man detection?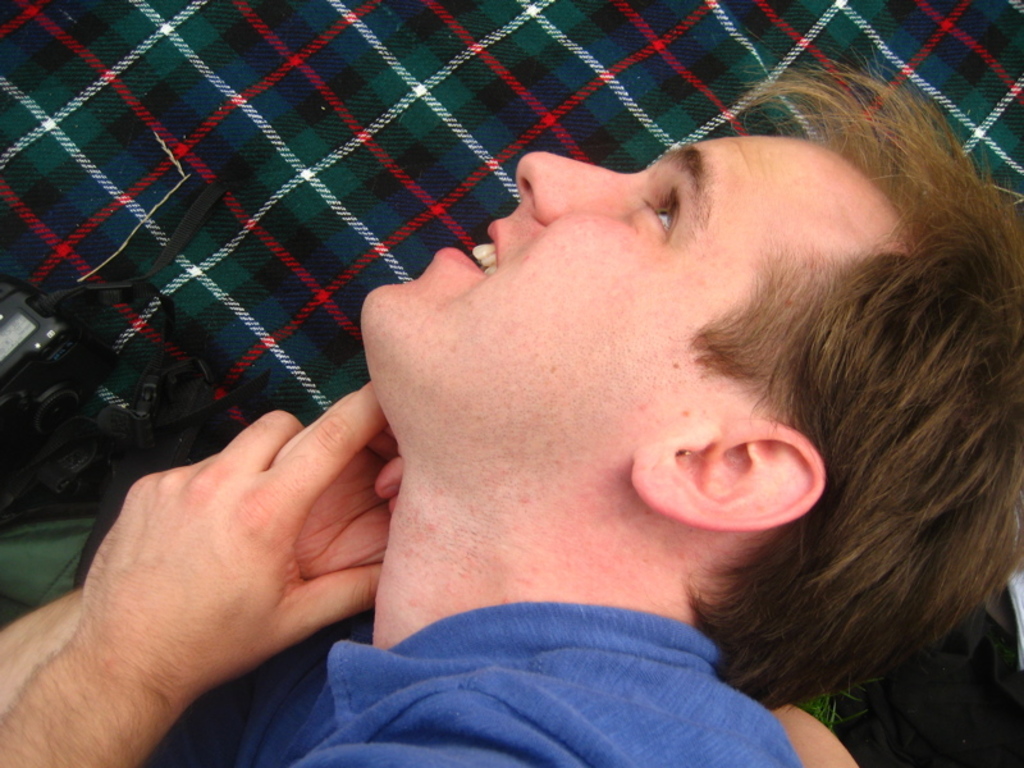
BBox(114, 97, 1020, 751)
